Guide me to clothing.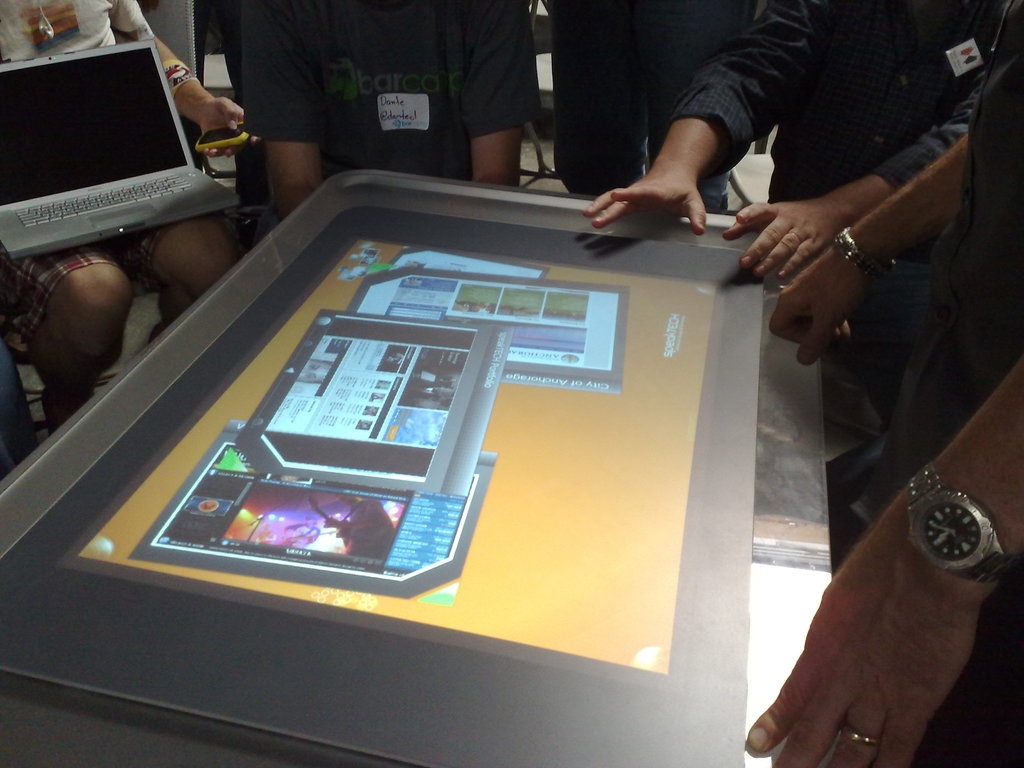
Guidance: (3,208,190,365).
